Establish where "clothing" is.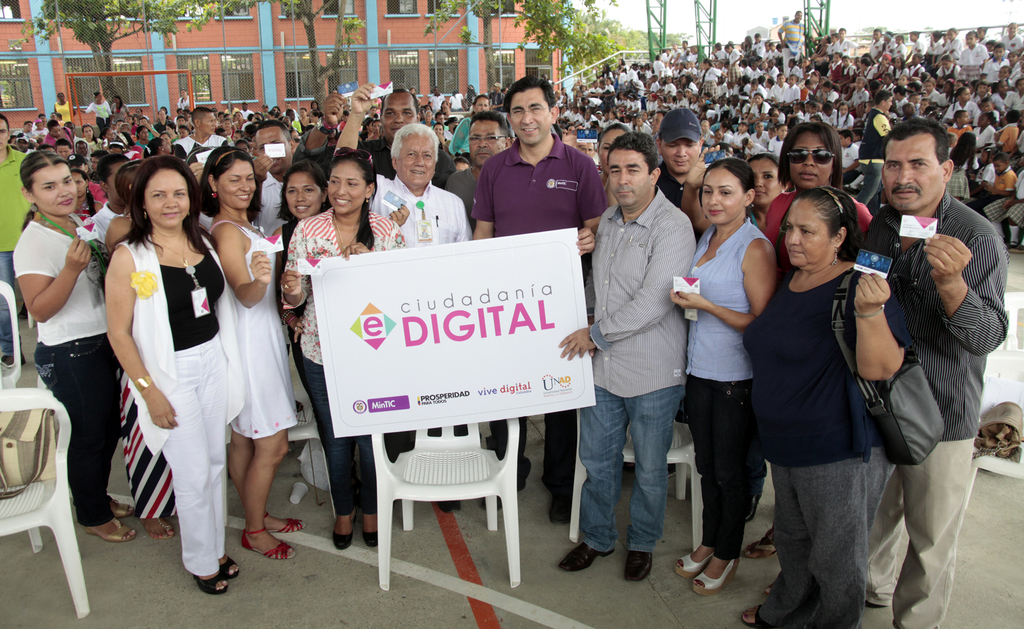
Established at box(419, 120, 448, 128).
